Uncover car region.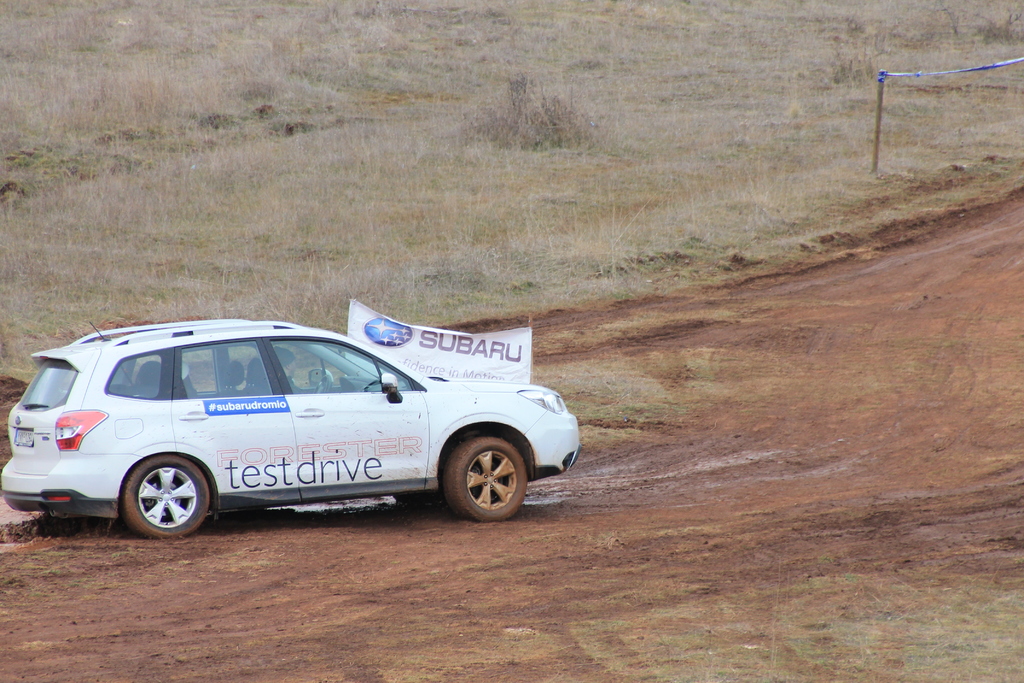
Uncovered: 1,318,579,539.
